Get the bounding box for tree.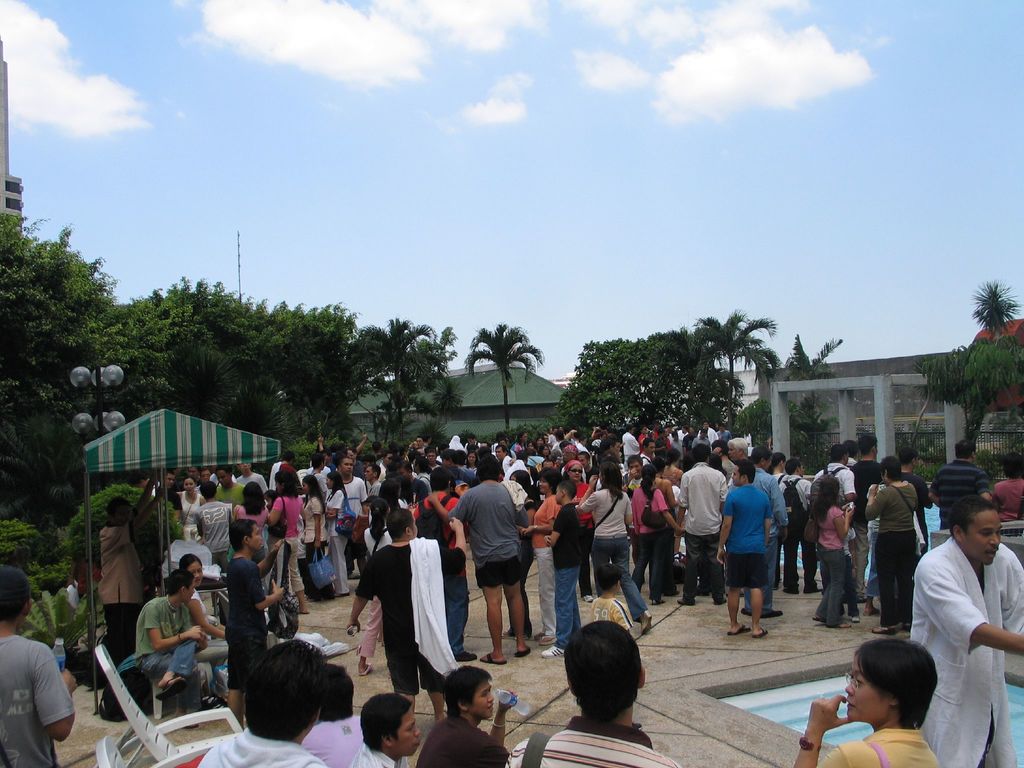
0:209:181:517.
